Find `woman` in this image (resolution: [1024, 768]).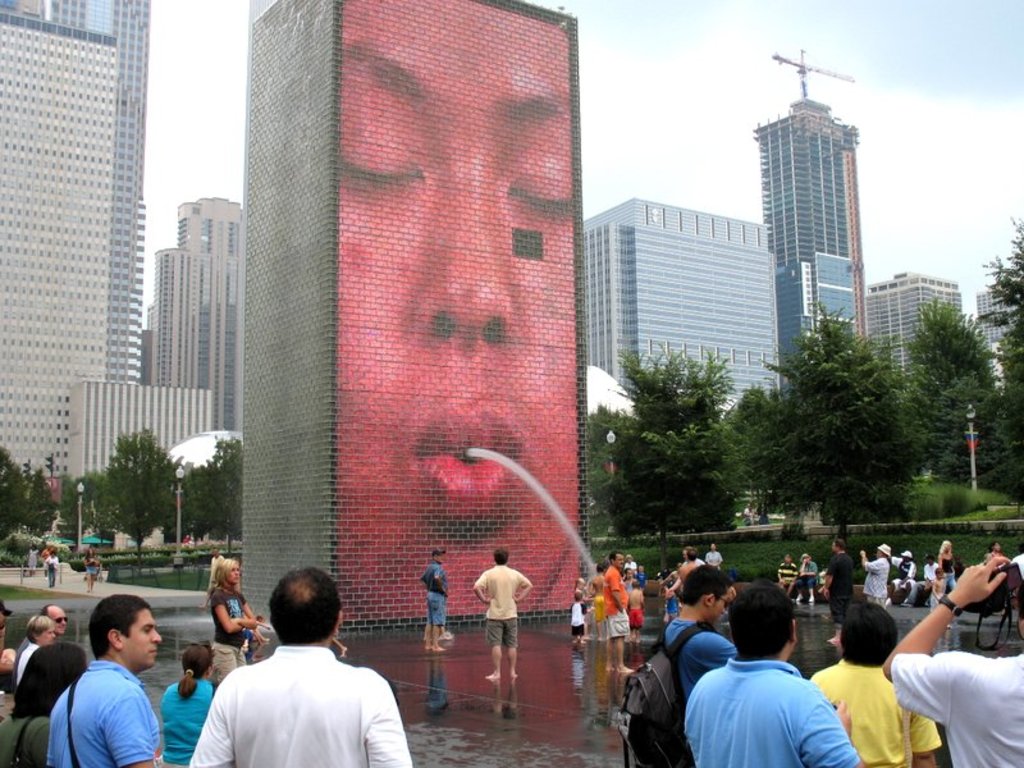
(24, 545, 38, 577).
